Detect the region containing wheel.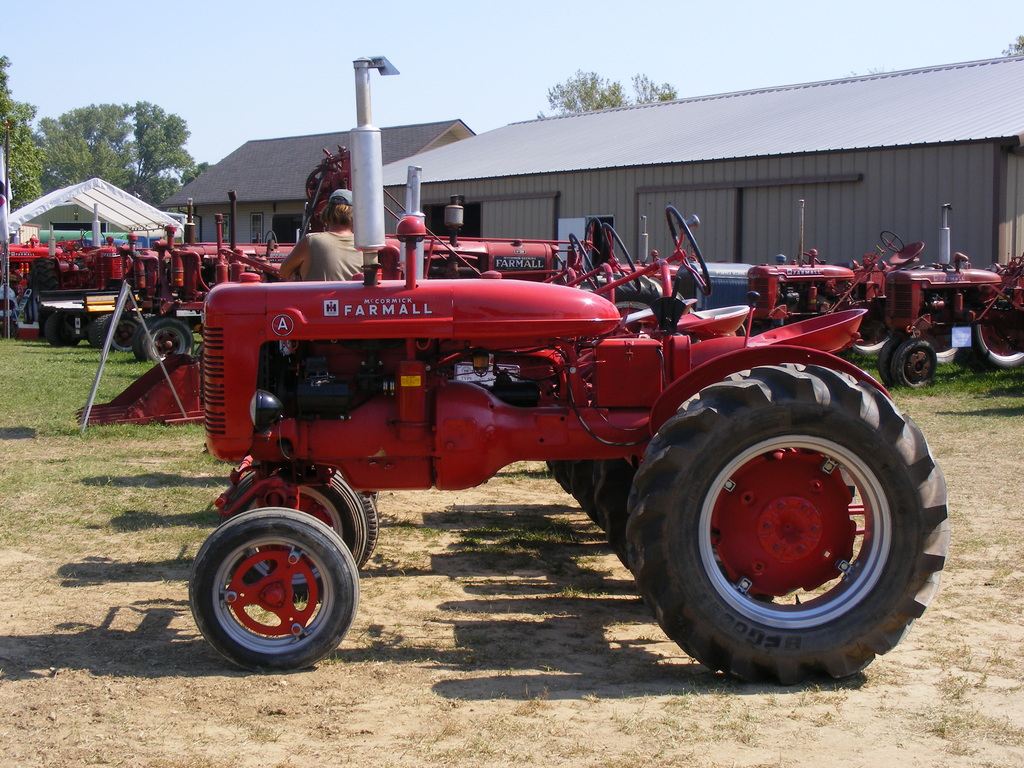
<bbox>667, 206, 714, 294</bbox>.
